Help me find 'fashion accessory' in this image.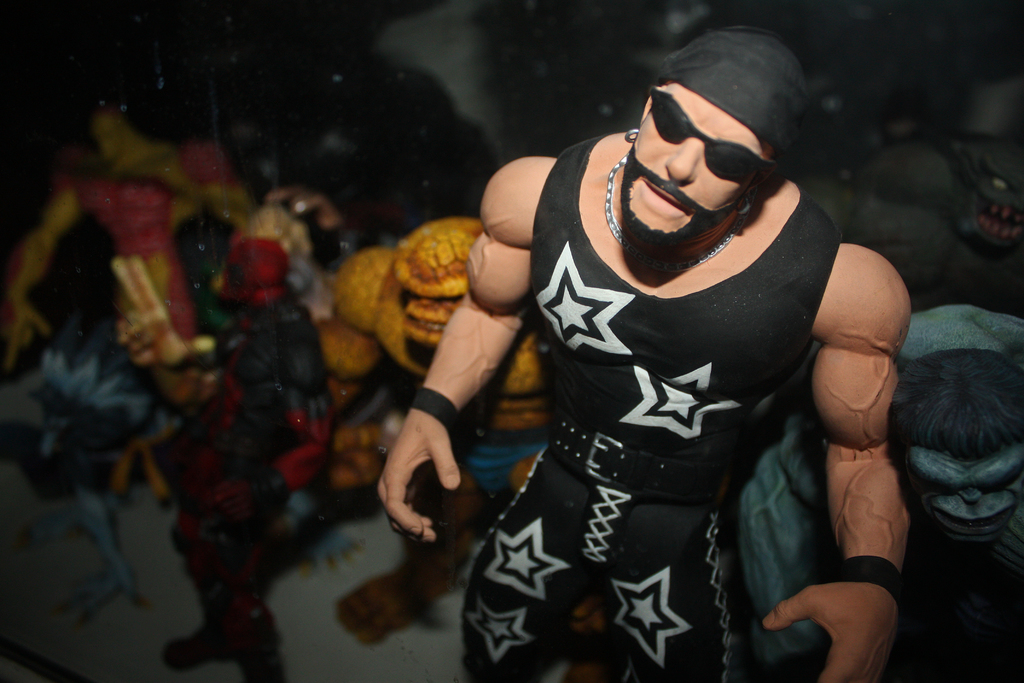
Found it: crop(406, 375, 460, 441).
